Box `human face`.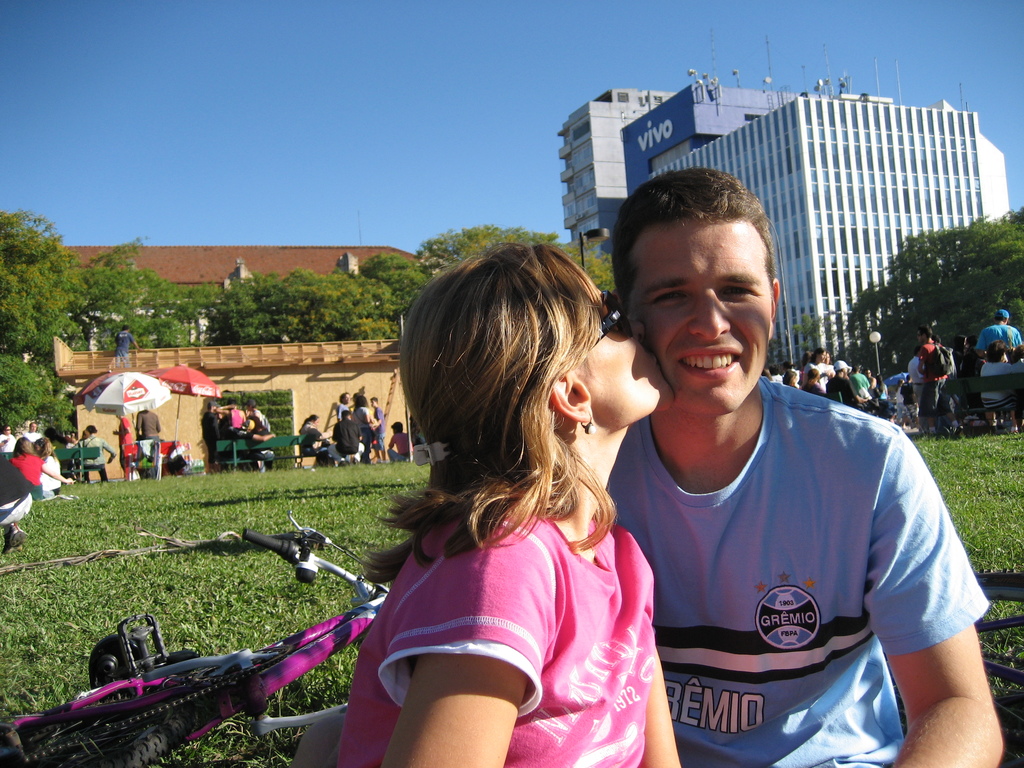
<box>593,304,674,417</box>.
